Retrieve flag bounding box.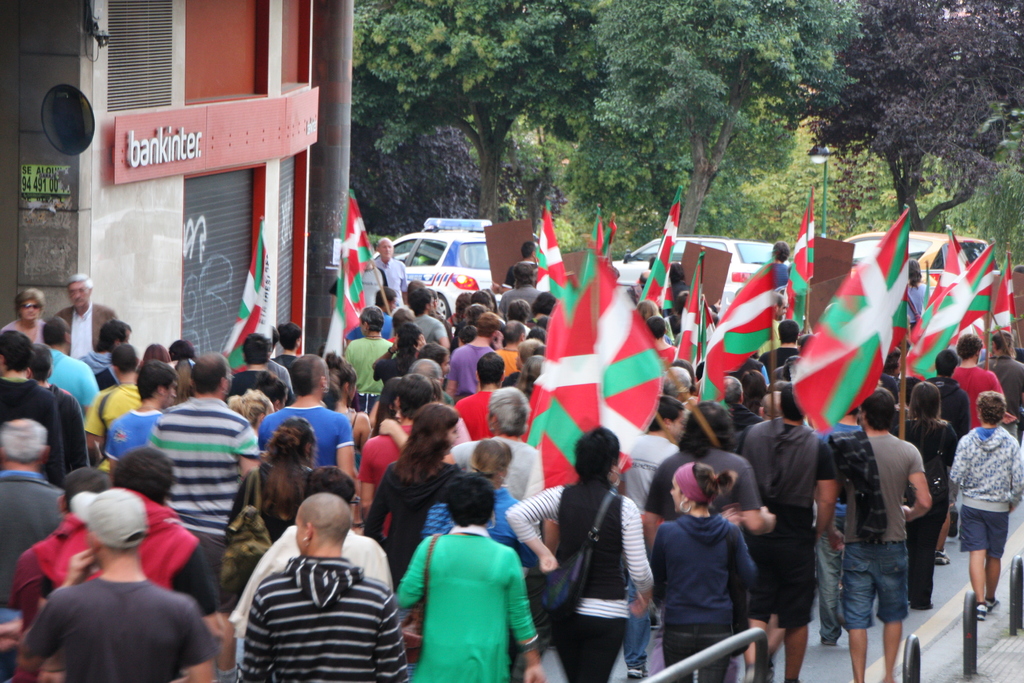
Bounding box: <box>337,181,373,339</box>.
